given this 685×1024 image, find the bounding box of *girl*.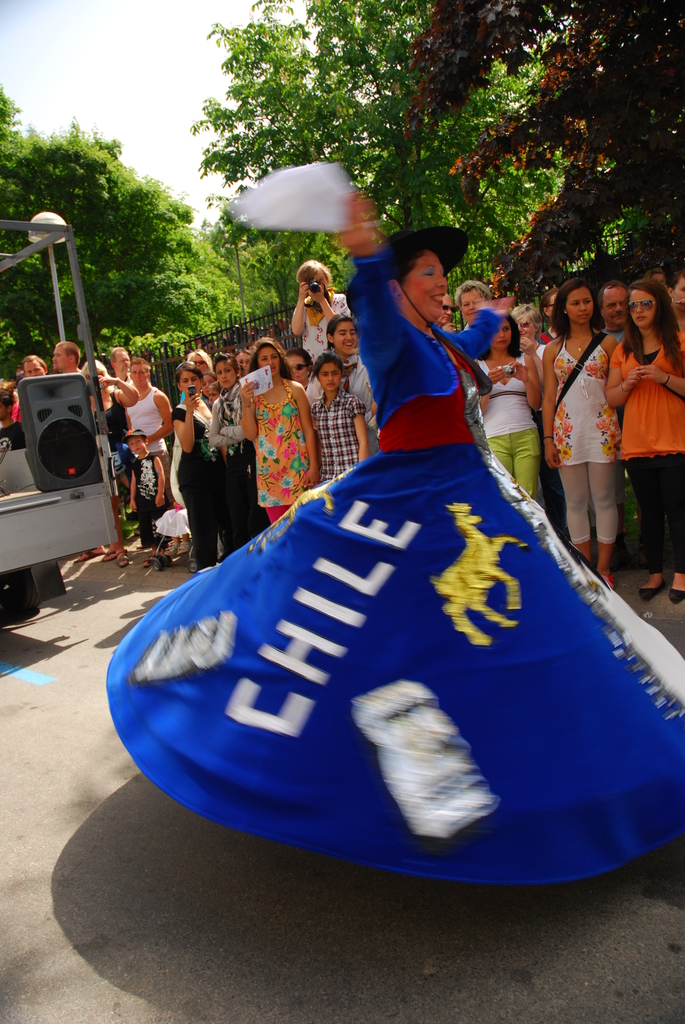
box=[536, 273, 622, 593].
